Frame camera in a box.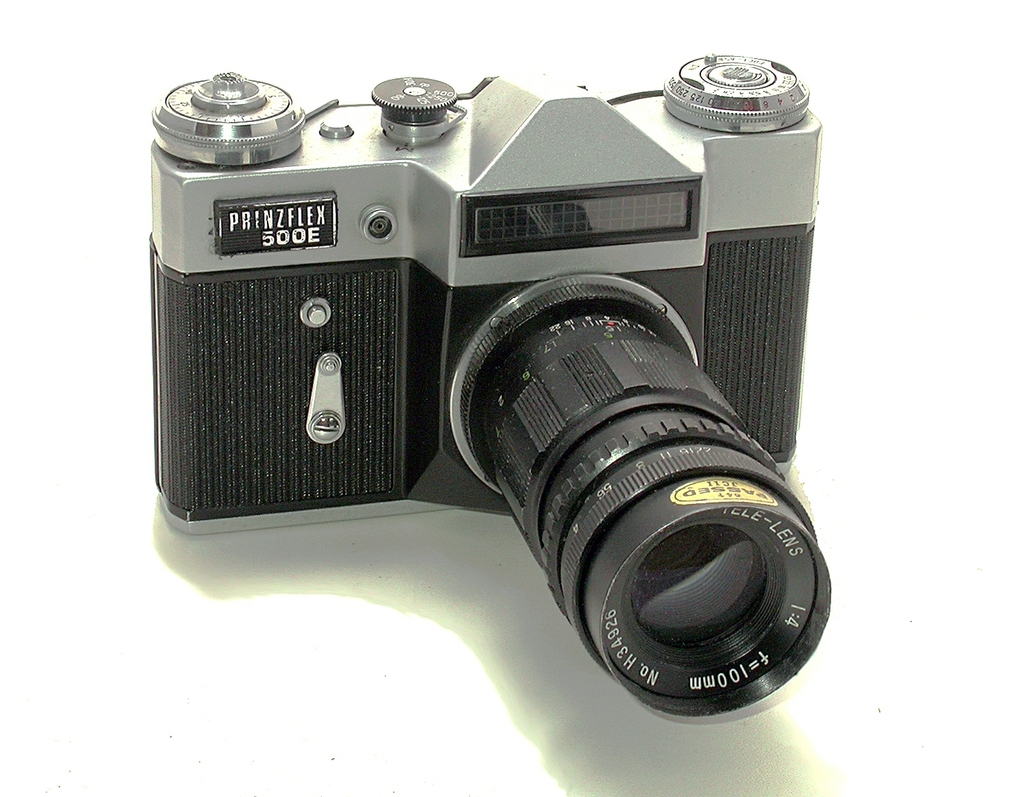
[144, 53, 851, 733].
